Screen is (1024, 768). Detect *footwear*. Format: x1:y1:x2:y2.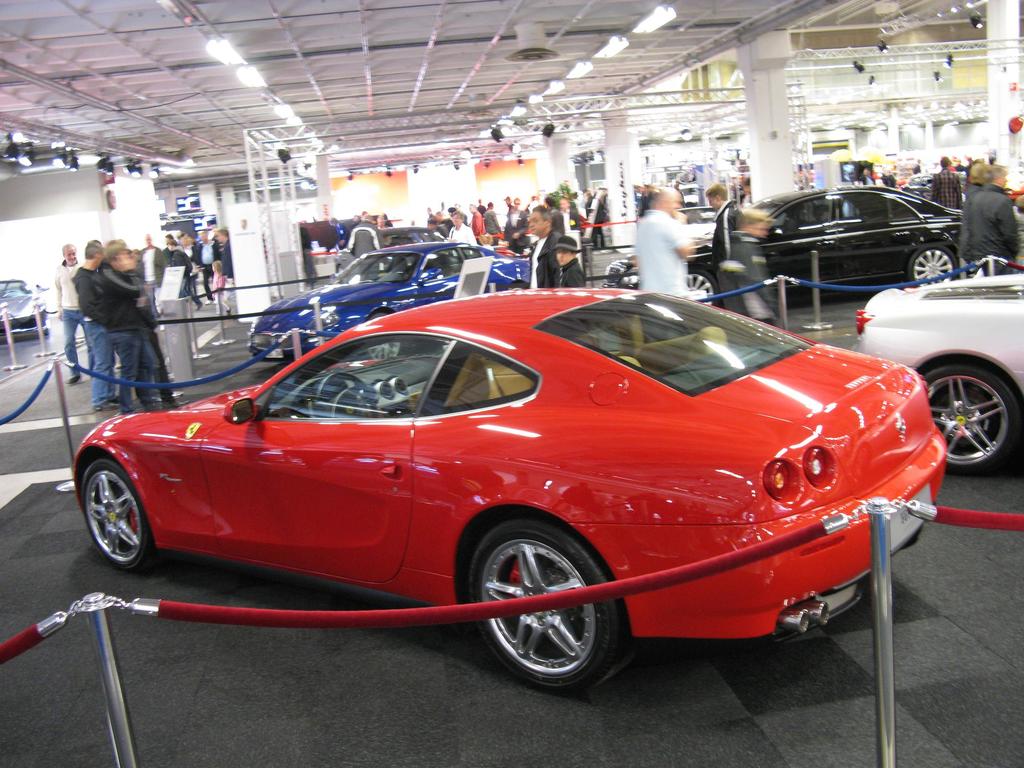
163:399:190:409.
